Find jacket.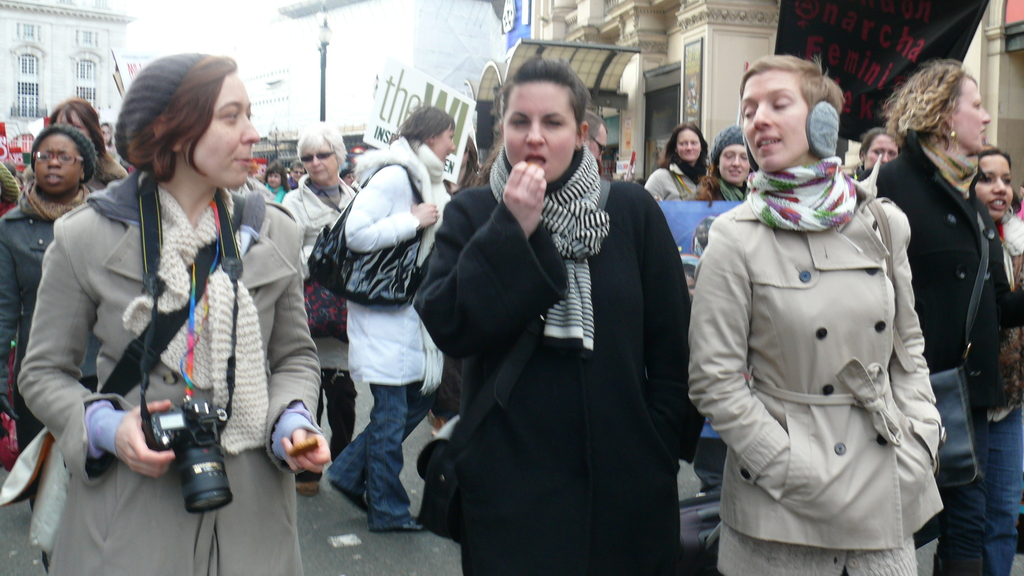
346:138:452:392.
